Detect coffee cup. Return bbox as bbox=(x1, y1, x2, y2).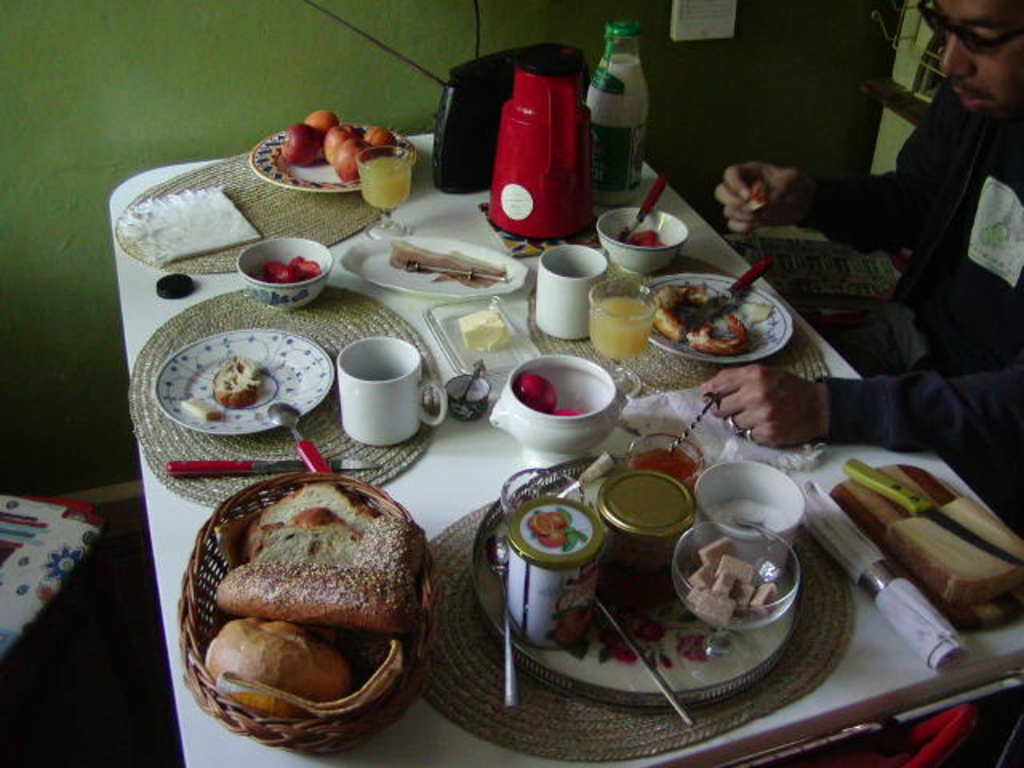
bbox=(536, 246, 606, 338).
